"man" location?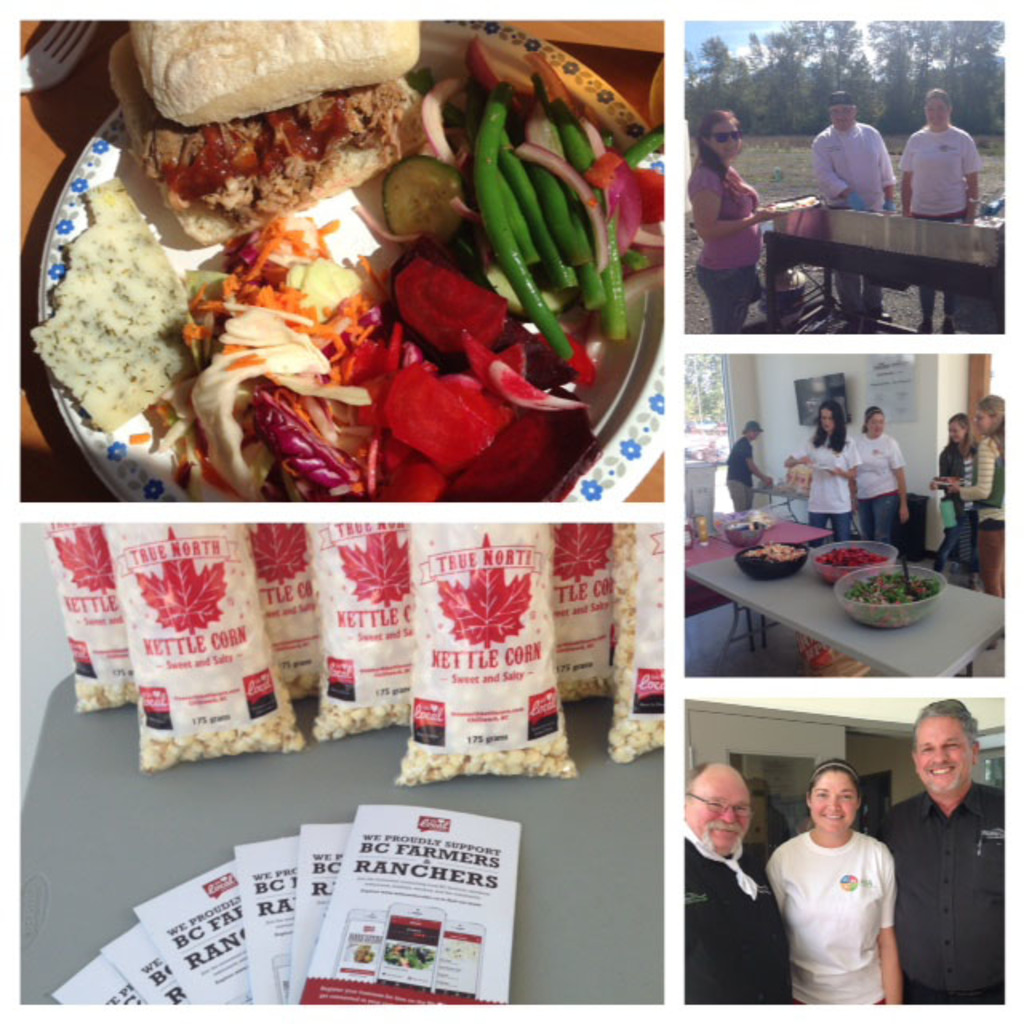
select_region(813, 91, 899, 318)
